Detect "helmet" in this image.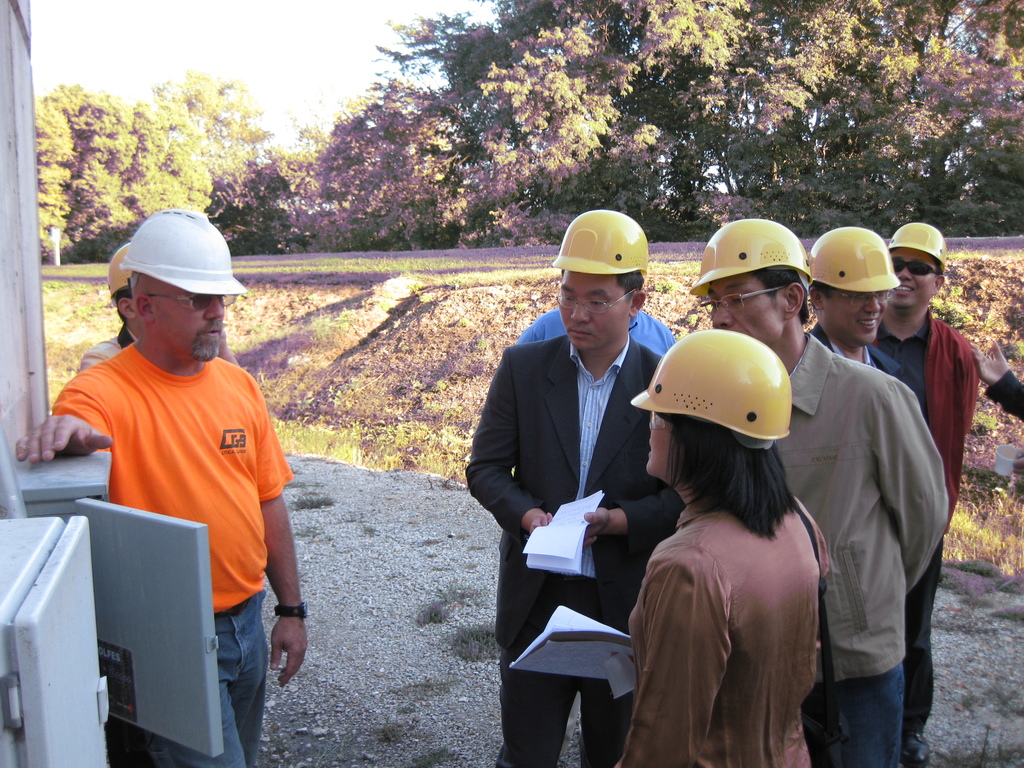
Detection: bbox(801, 227, 900, 310).
